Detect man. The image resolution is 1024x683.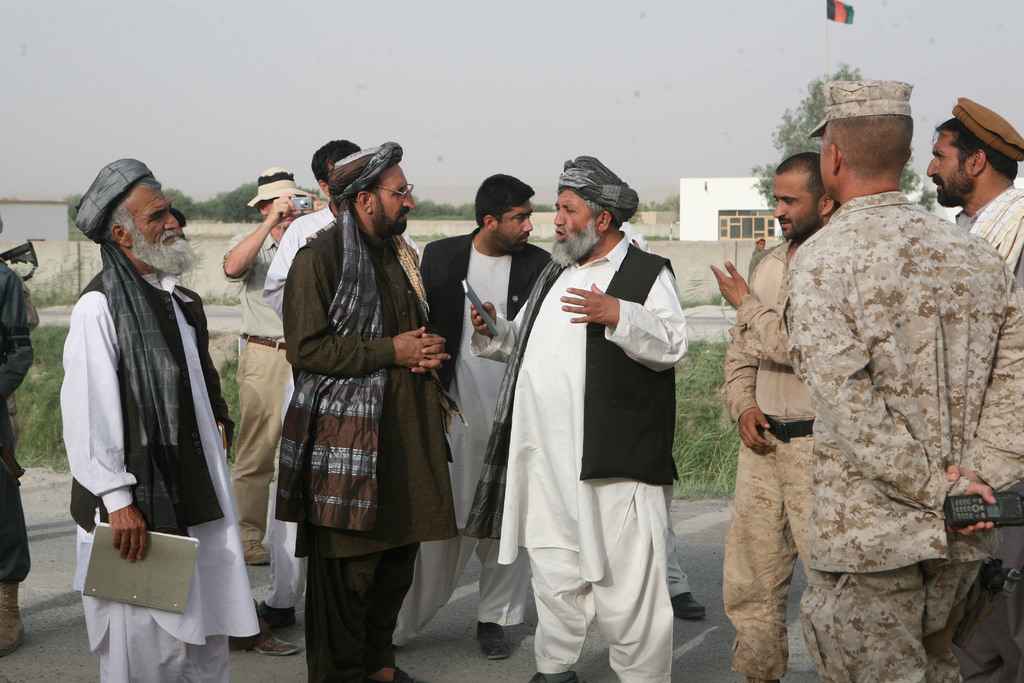
bbox=[0, 233, 43, 655].
